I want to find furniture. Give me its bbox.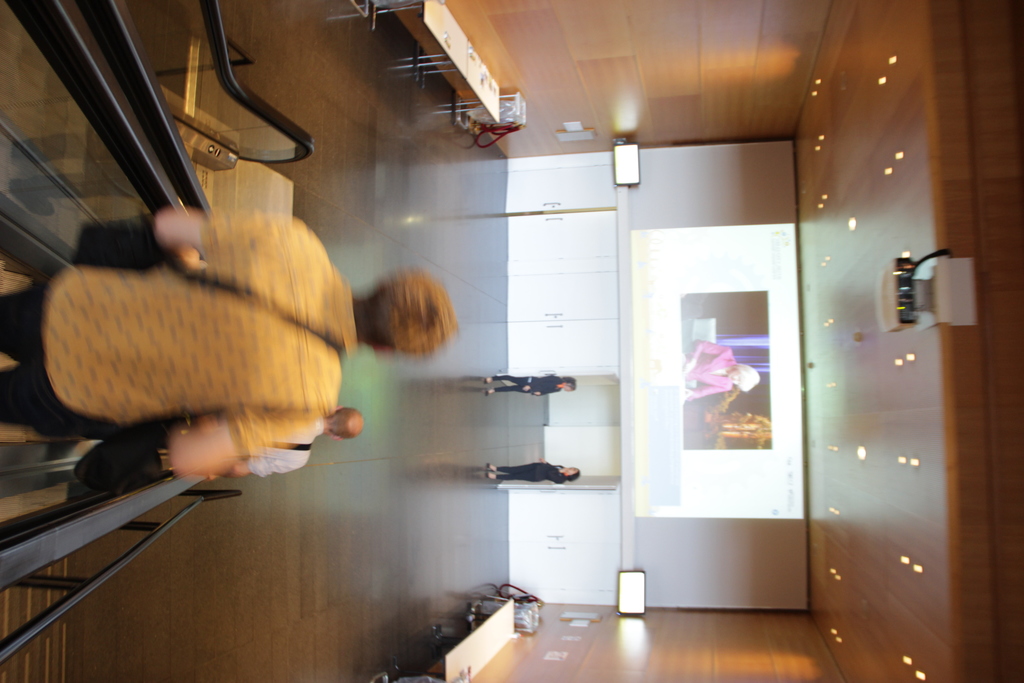
bbox=[374, 0, 470, 78].
